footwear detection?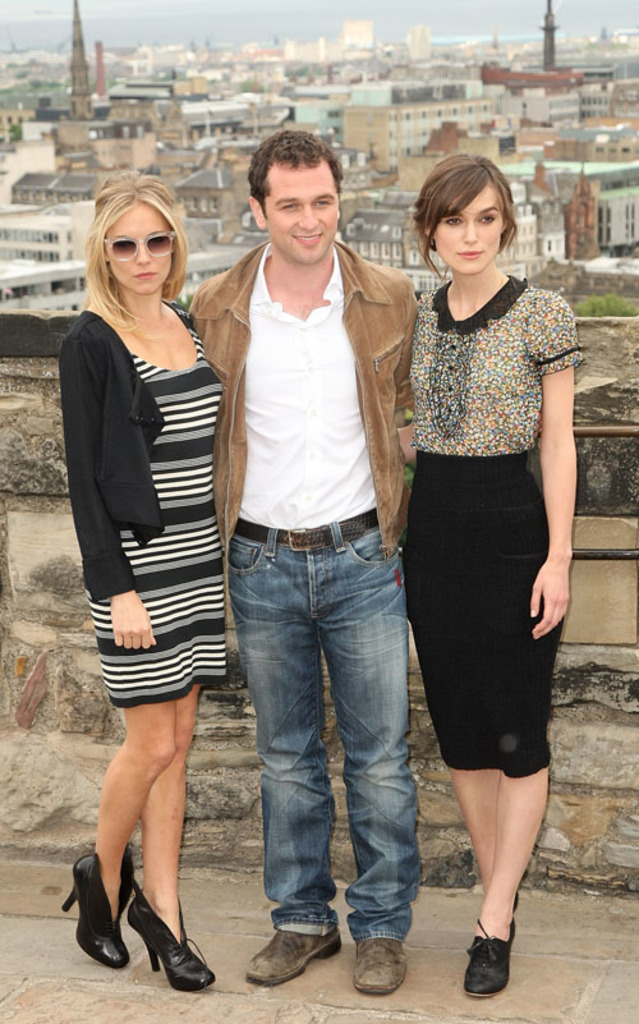
bbox(465, 933, 527, 1000)
